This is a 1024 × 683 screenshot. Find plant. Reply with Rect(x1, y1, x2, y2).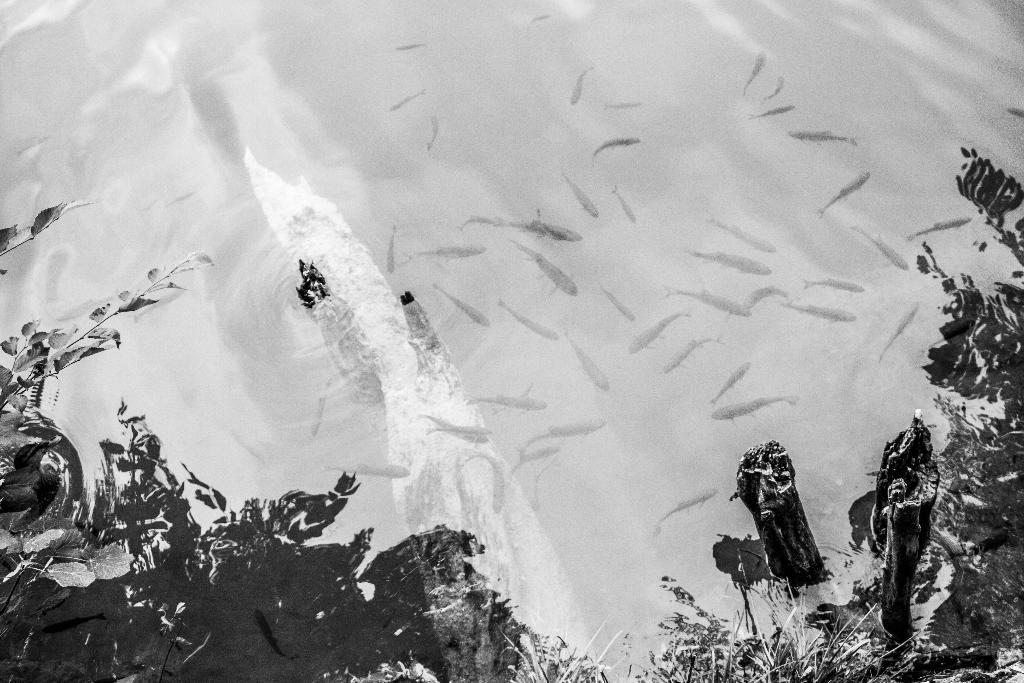
Rect(0, 198, 216, 613).
